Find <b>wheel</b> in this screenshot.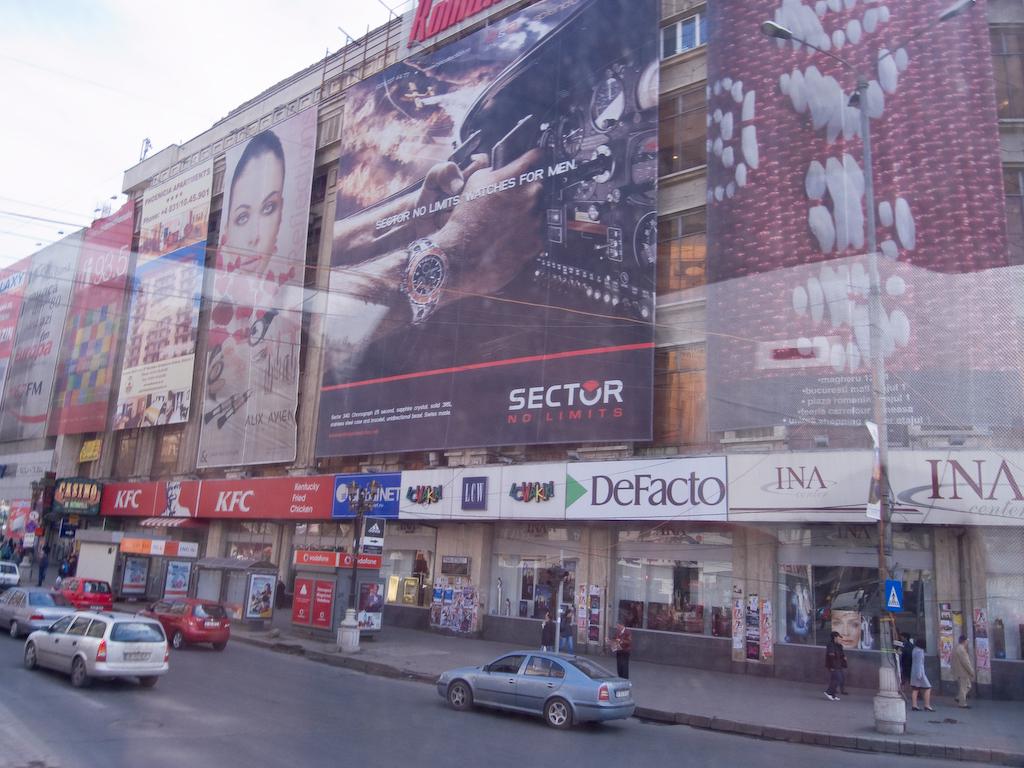
The bounding box for <b>wheel</b> is bbox=(63, 659, 90, 692).
